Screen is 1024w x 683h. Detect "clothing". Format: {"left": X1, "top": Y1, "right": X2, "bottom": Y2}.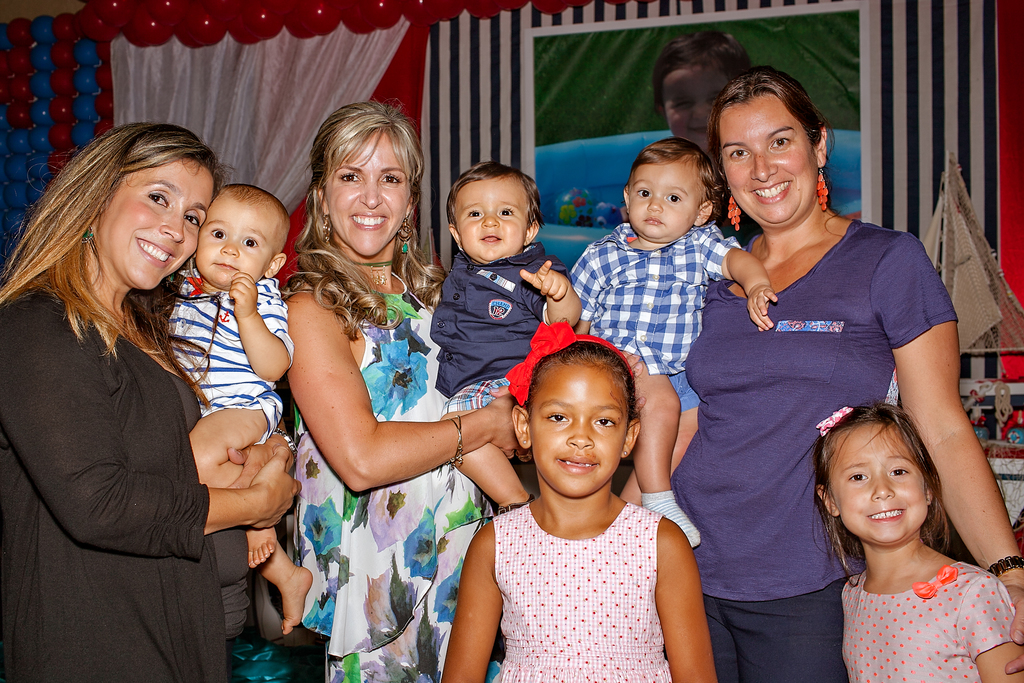
{"left": 493, "top": 499, "right": 669, "bottom": 682}.
